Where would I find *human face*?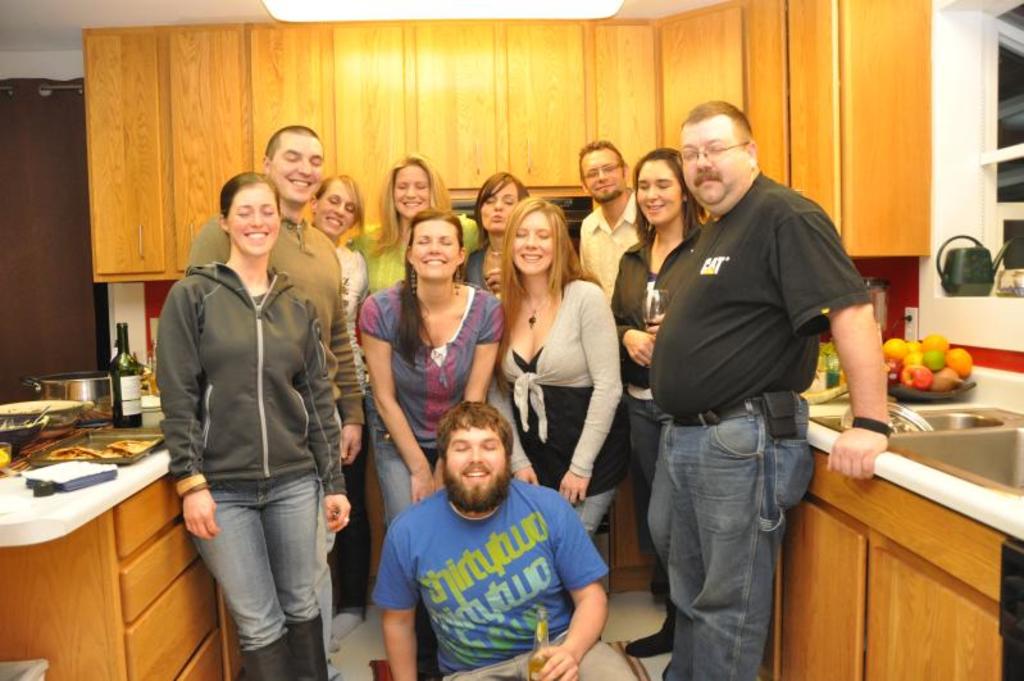
At l=310, t=190, r=355, b=235.
